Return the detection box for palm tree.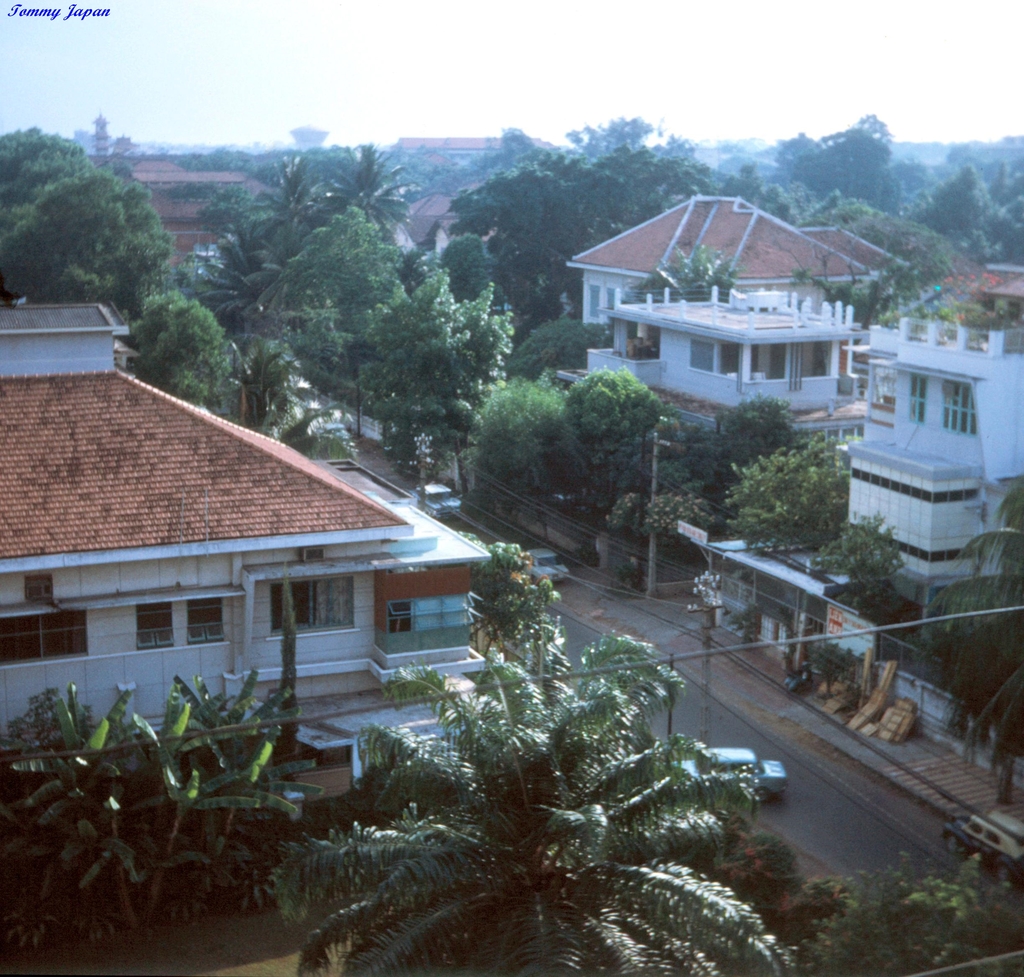
157 696 291 853.
